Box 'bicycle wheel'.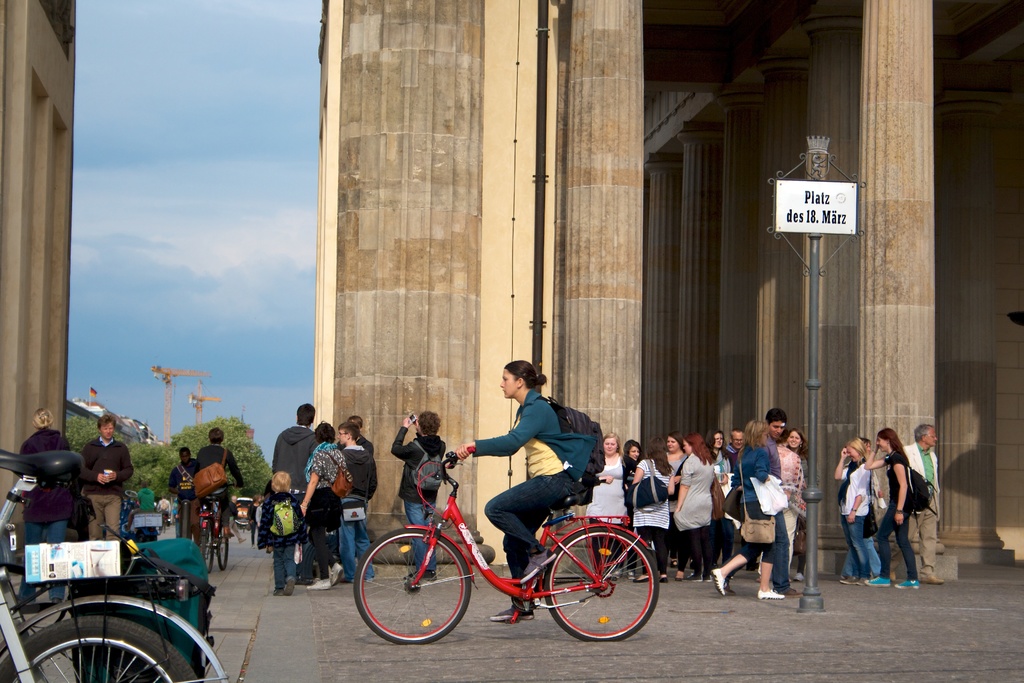
0/619/199/682.
